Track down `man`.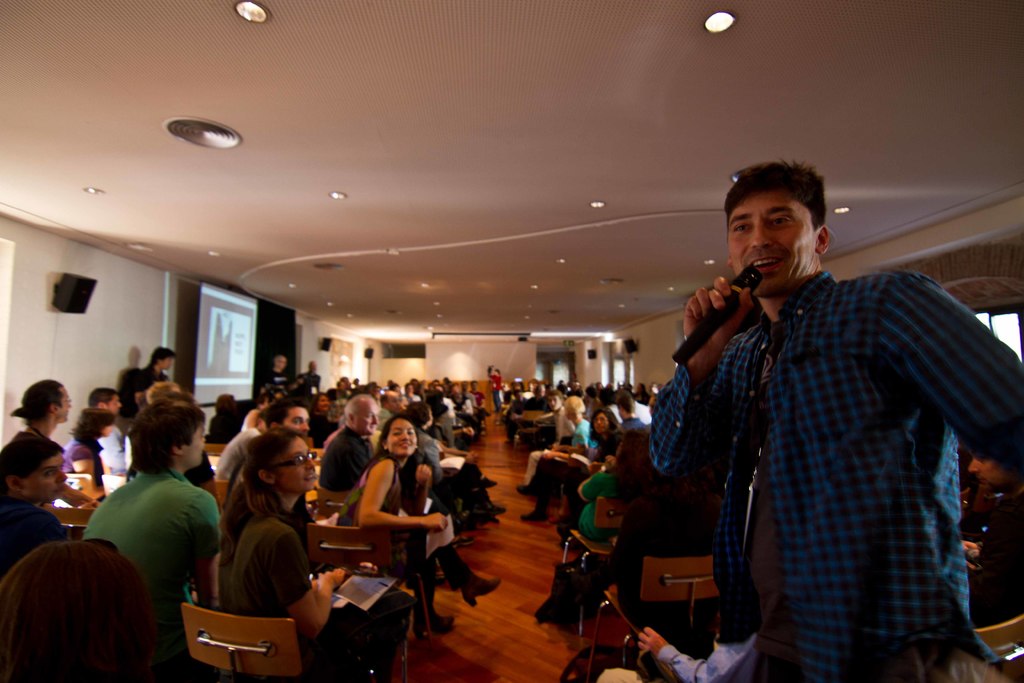
Tracked to l=134, t=346, r=174, b=404.
